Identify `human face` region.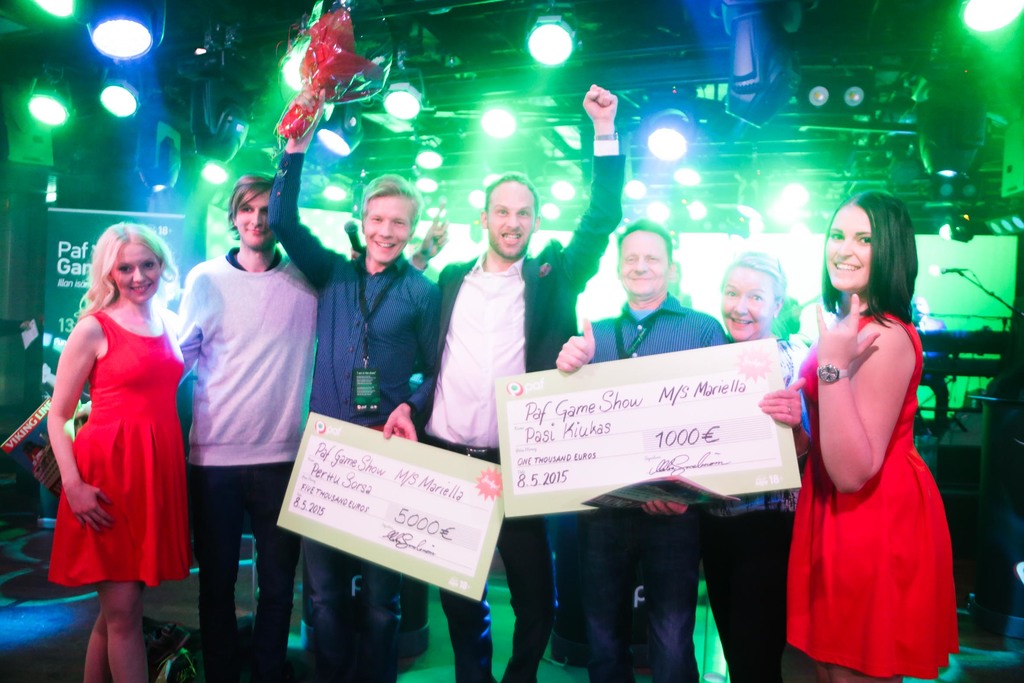
Region: l=718, t=265, r=776, b=342.
